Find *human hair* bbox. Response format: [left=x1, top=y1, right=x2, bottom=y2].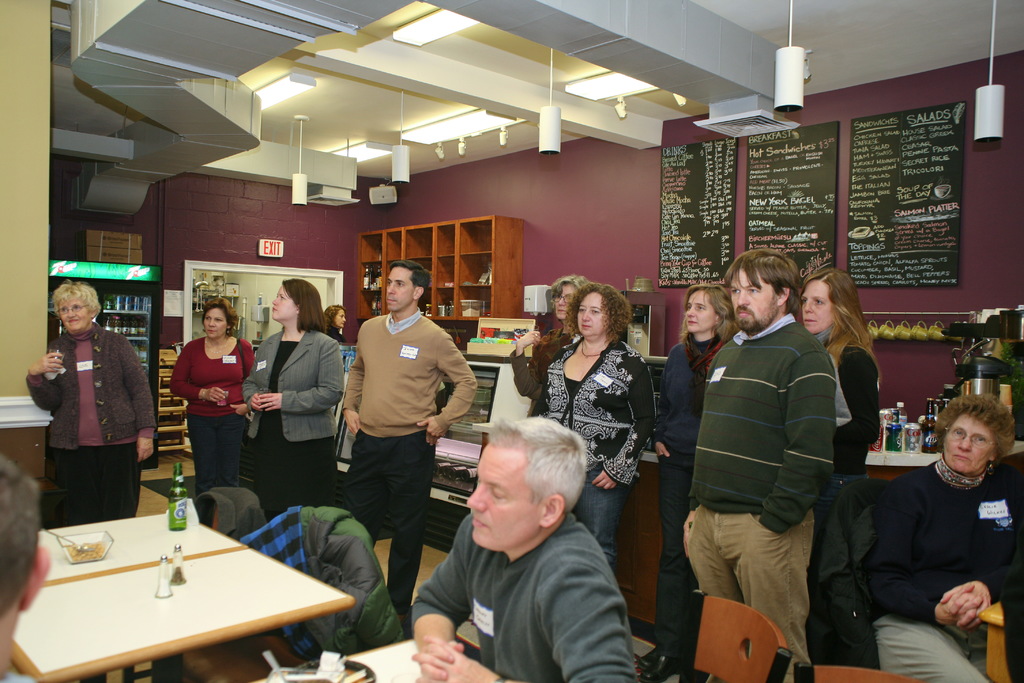
[left=325, top=306, right=341, bottom=336].
